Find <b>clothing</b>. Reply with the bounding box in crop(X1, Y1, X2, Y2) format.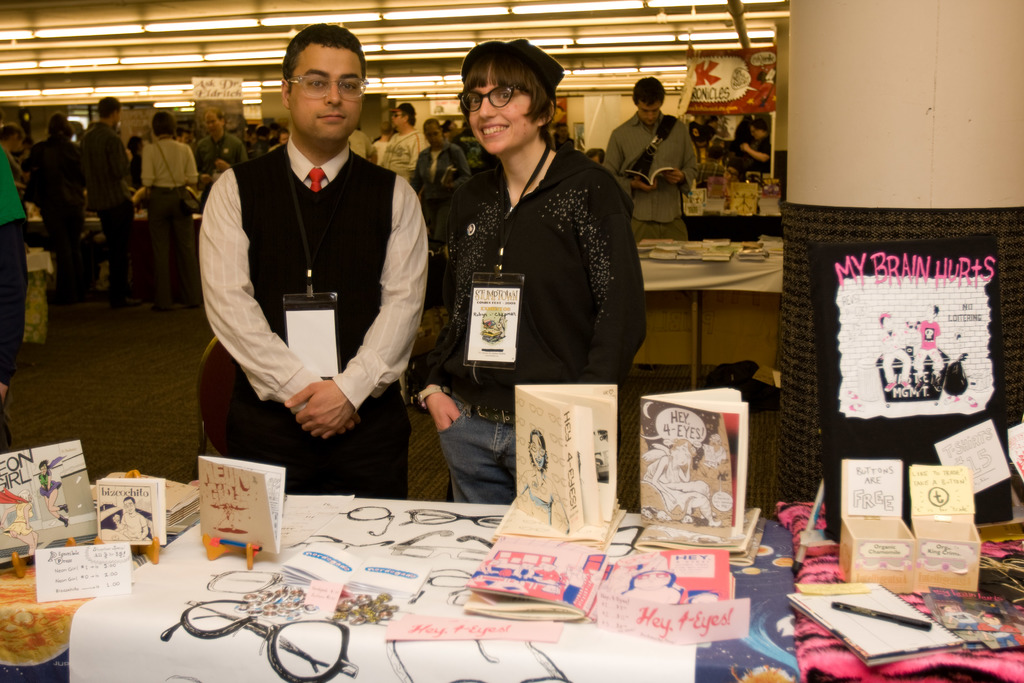
crop(244, 140, 283, 161).
